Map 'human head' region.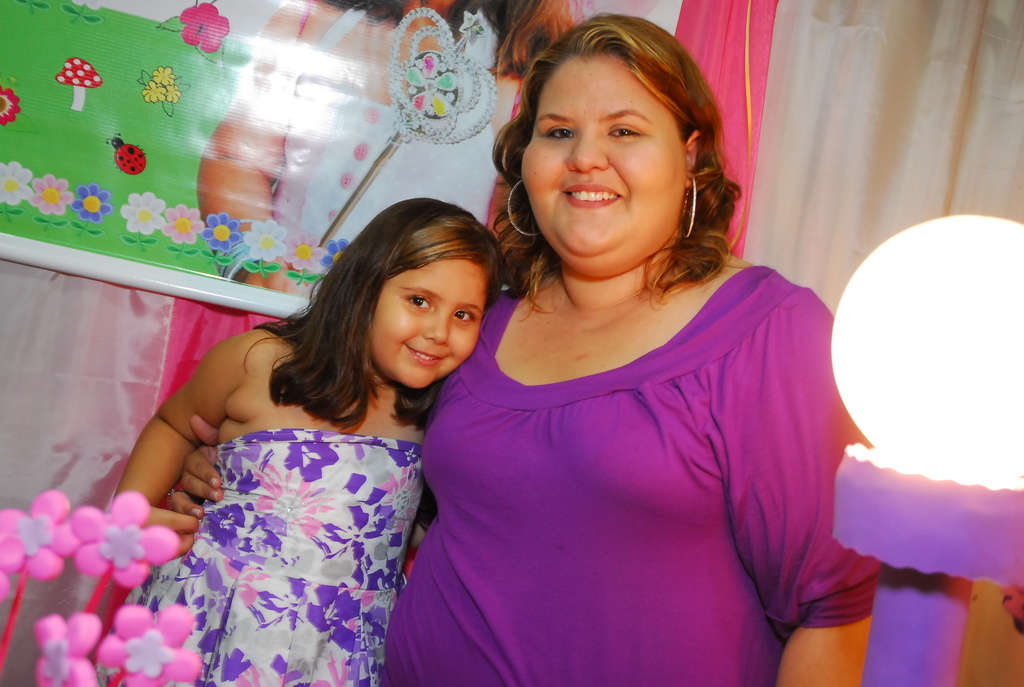
Mapped to {"x1": 323, "y1": 200, "x2": 508, "y2": 379}.
